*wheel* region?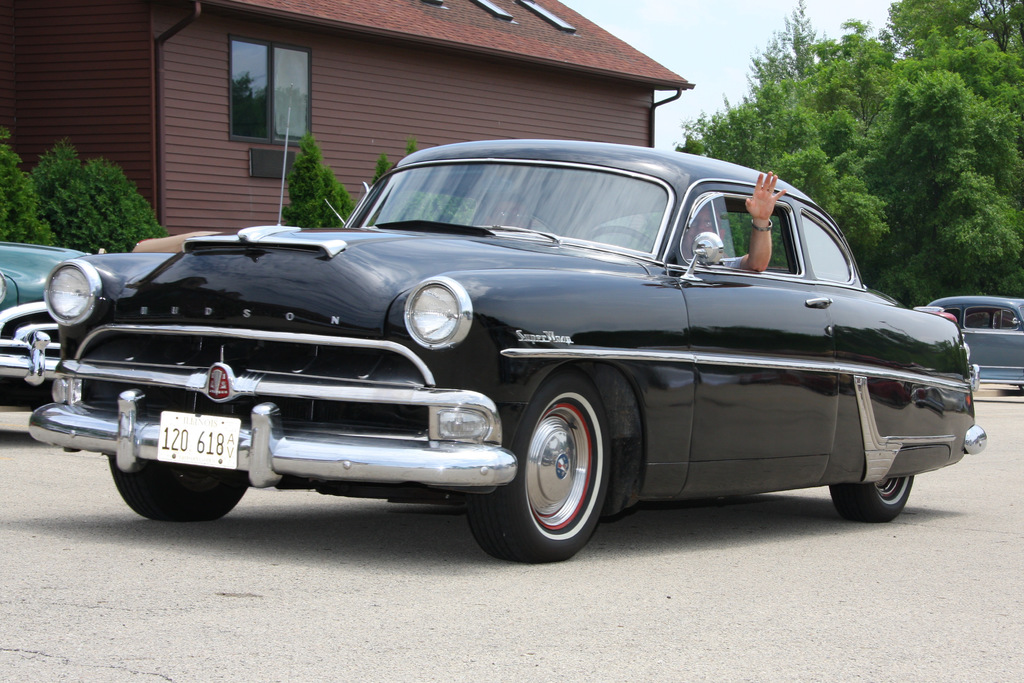
region(826, 475, 915, 519)
